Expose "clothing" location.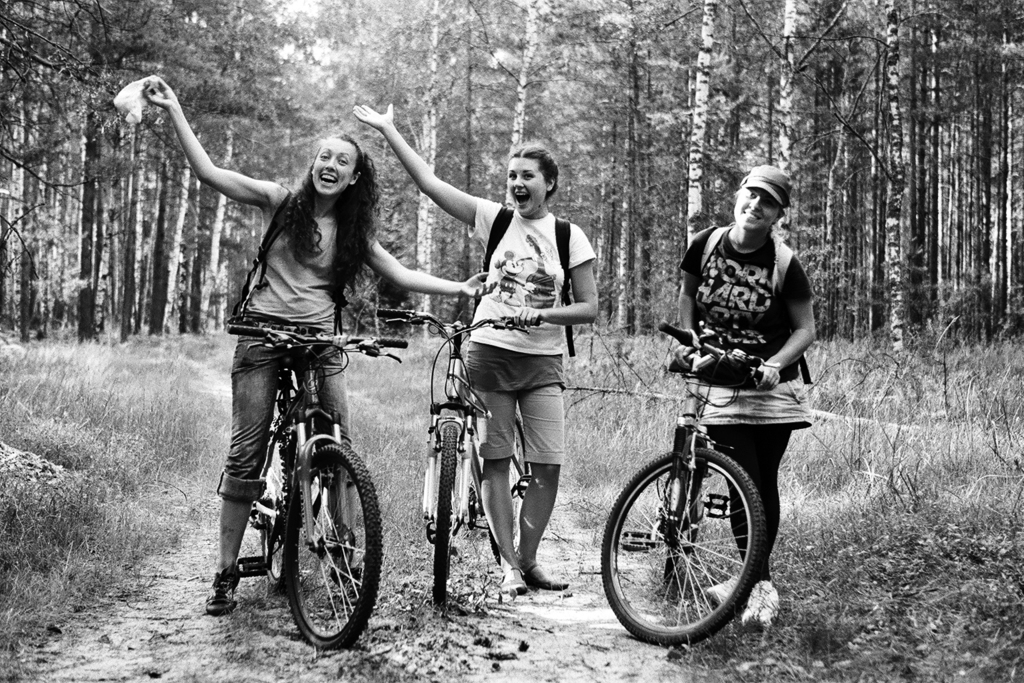
Exposed at rect(459, 193, 595, 467).
